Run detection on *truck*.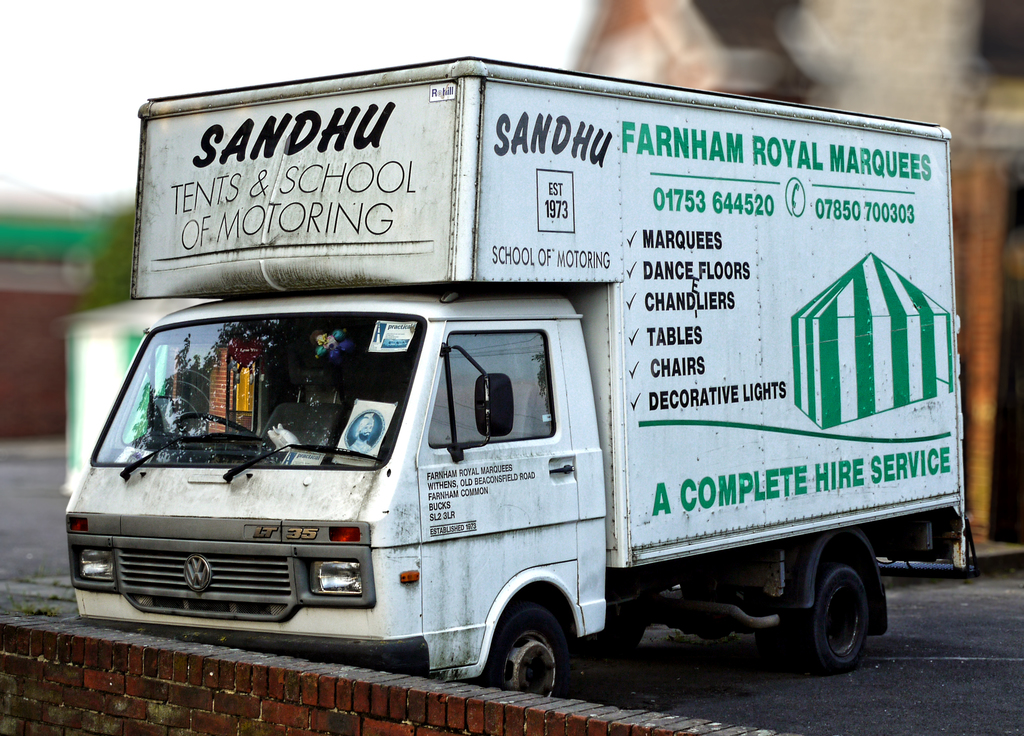
Result: [left=62, top=44, right=979, bottom=707].
